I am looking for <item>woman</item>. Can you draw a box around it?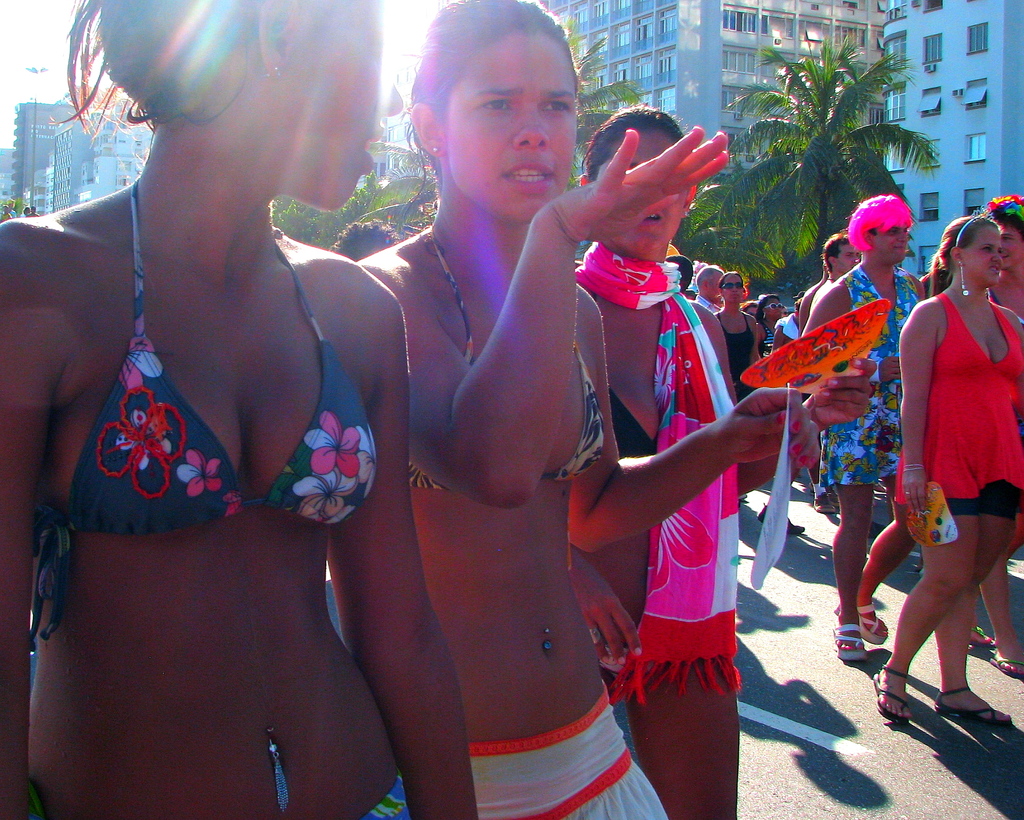
Sure, the bounding box is bbox=[344, 0, 810, 819].
